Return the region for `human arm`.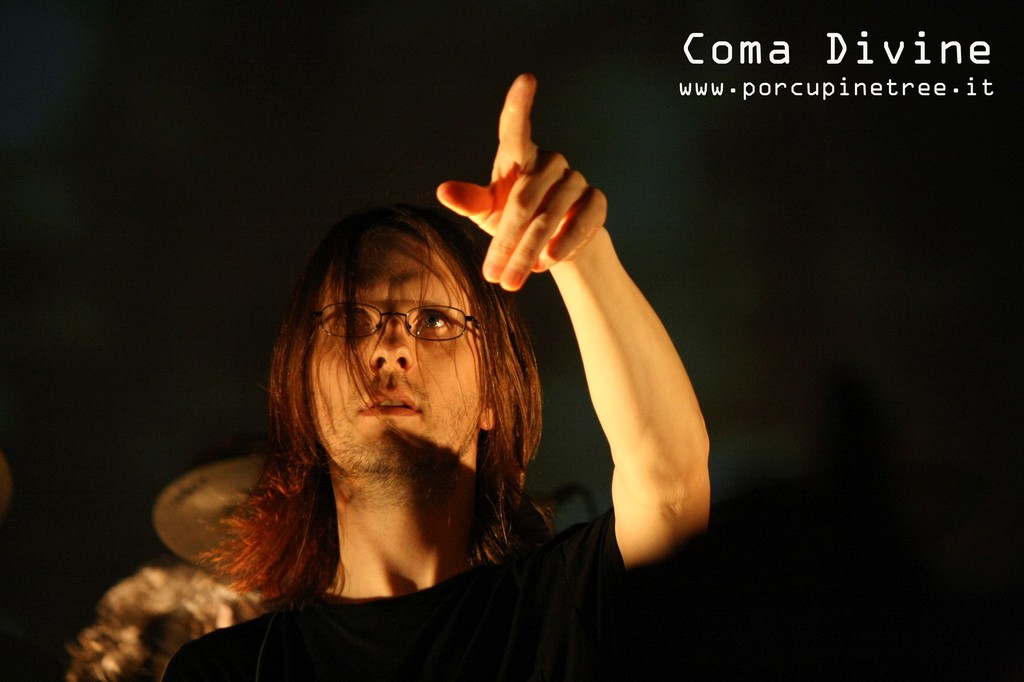
480,131,716,579.
